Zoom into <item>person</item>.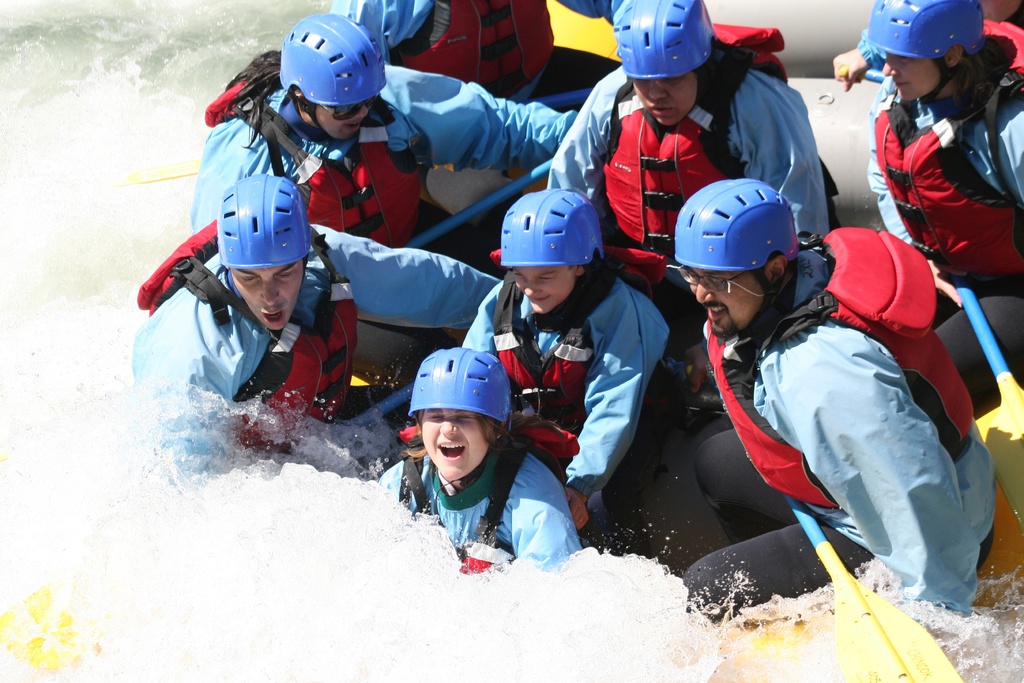
Zoom target: region(459, 188, 673, 530).
